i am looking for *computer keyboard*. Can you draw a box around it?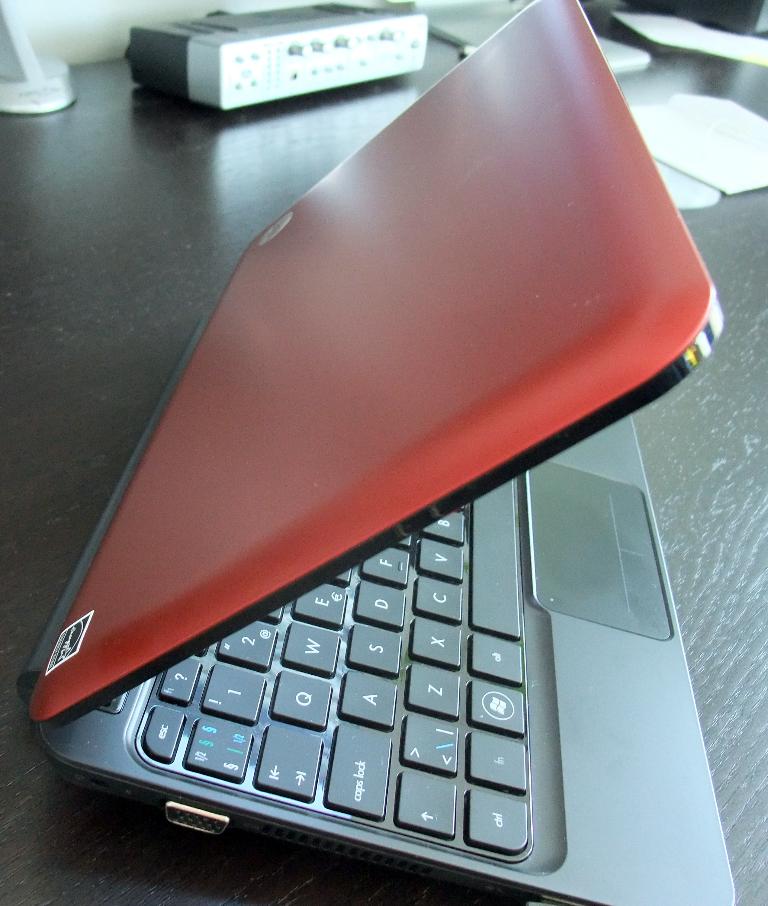
Sure, the bounding box is BBox(139, 477, 534, 858).
